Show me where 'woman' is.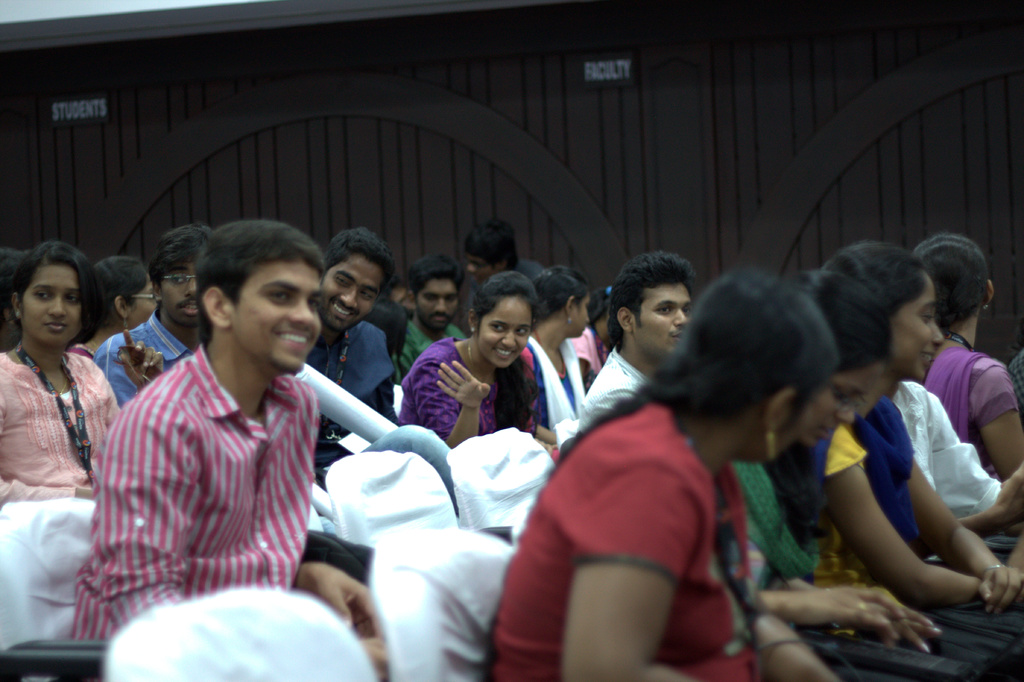
'woman' is at locate(393, 272, 548, 451).
